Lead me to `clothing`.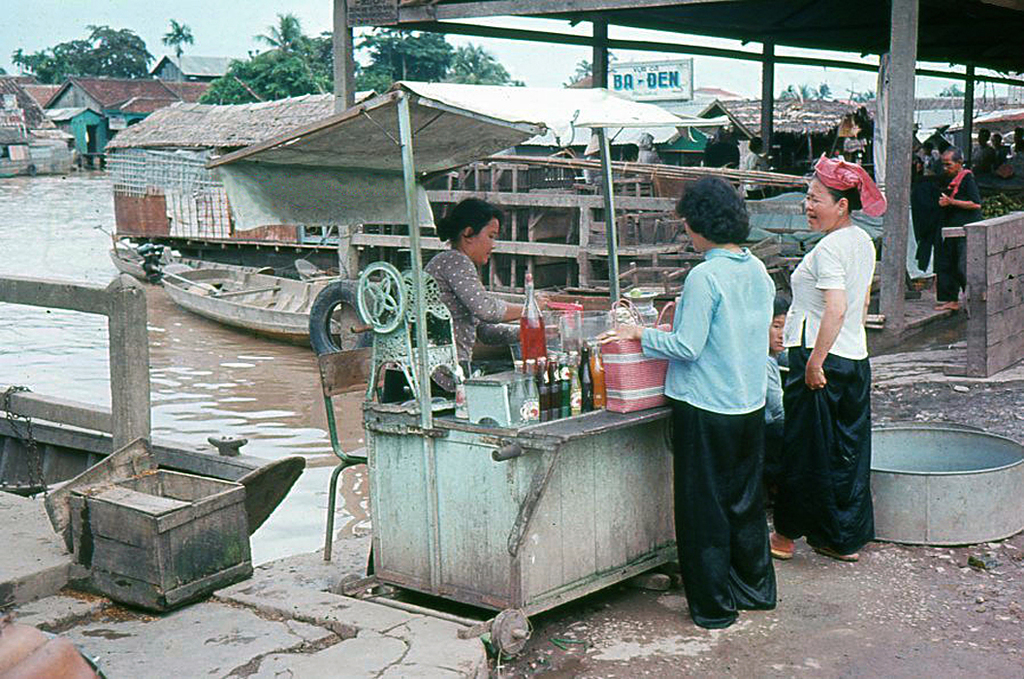
Lead to 366 244 513 570.
